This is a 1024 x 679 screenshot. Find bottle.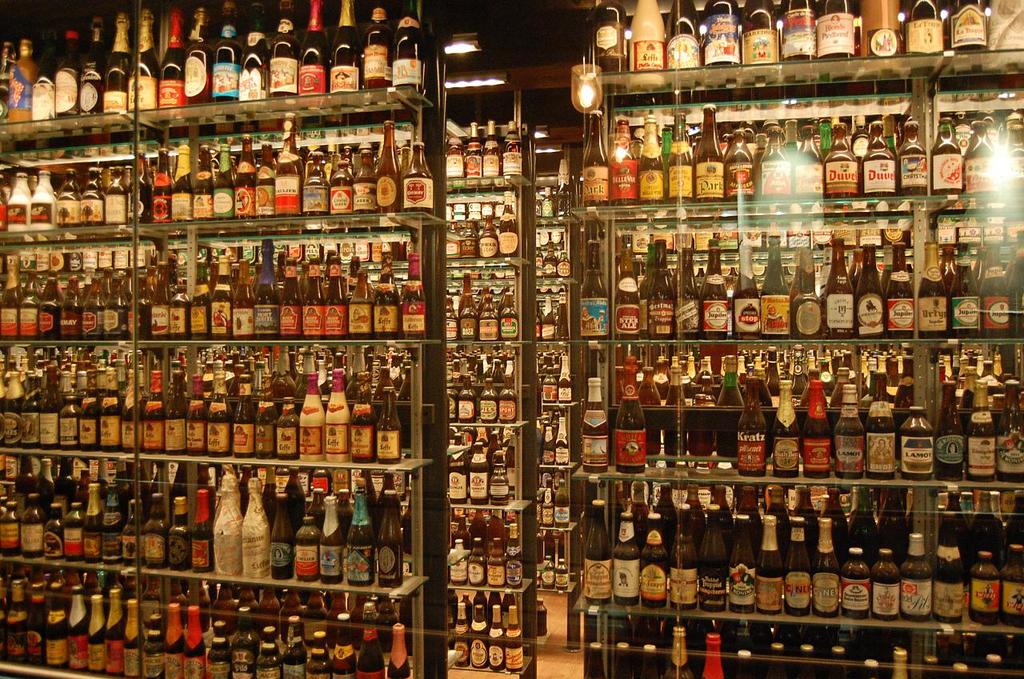
Bounding box: locate(235, 590, 262, 643).
